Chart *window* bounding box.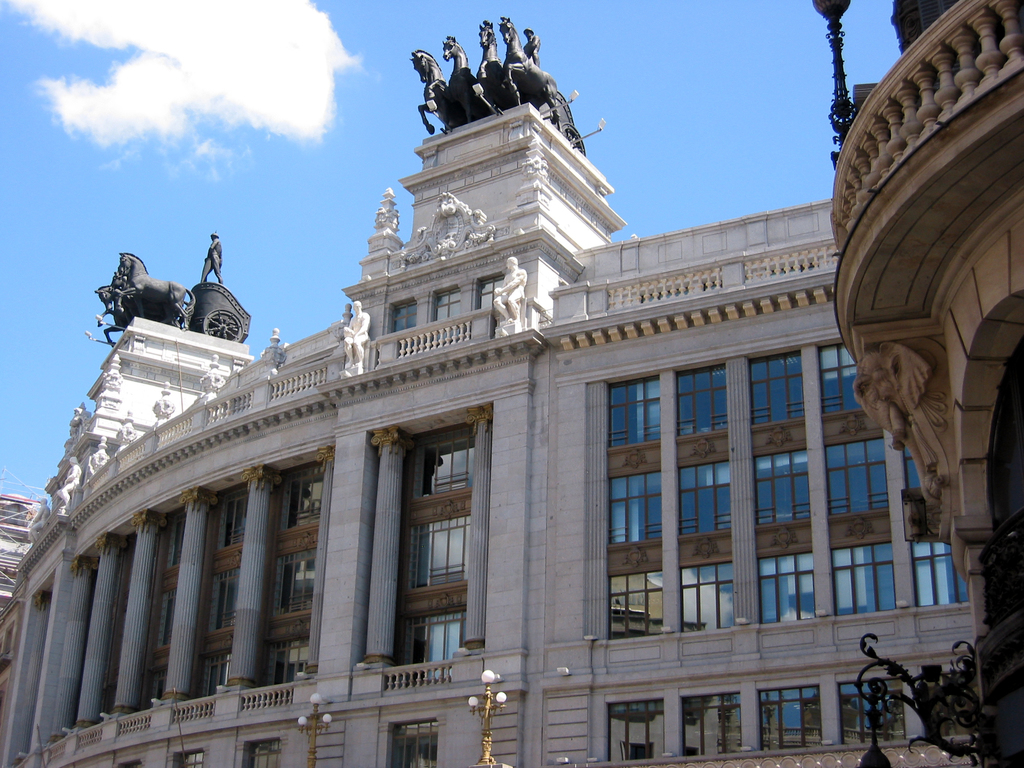
Charted: <box>186,648,236,728</box>.
